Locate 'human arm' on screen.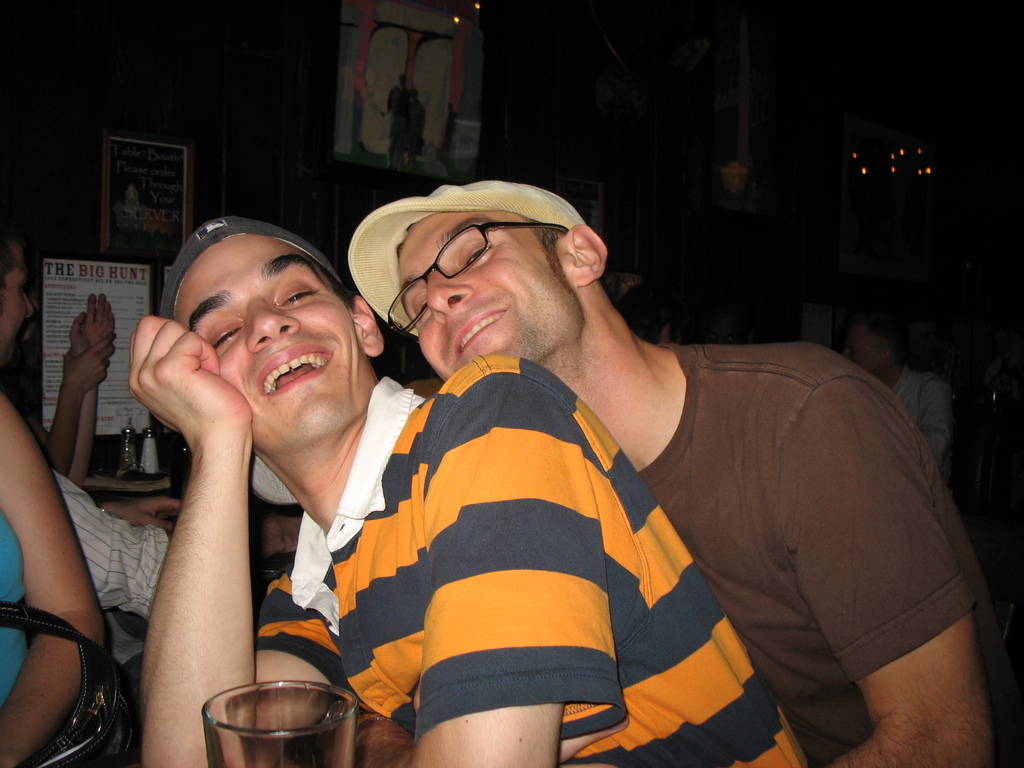
On screen at (47, 458, 167, 621).
